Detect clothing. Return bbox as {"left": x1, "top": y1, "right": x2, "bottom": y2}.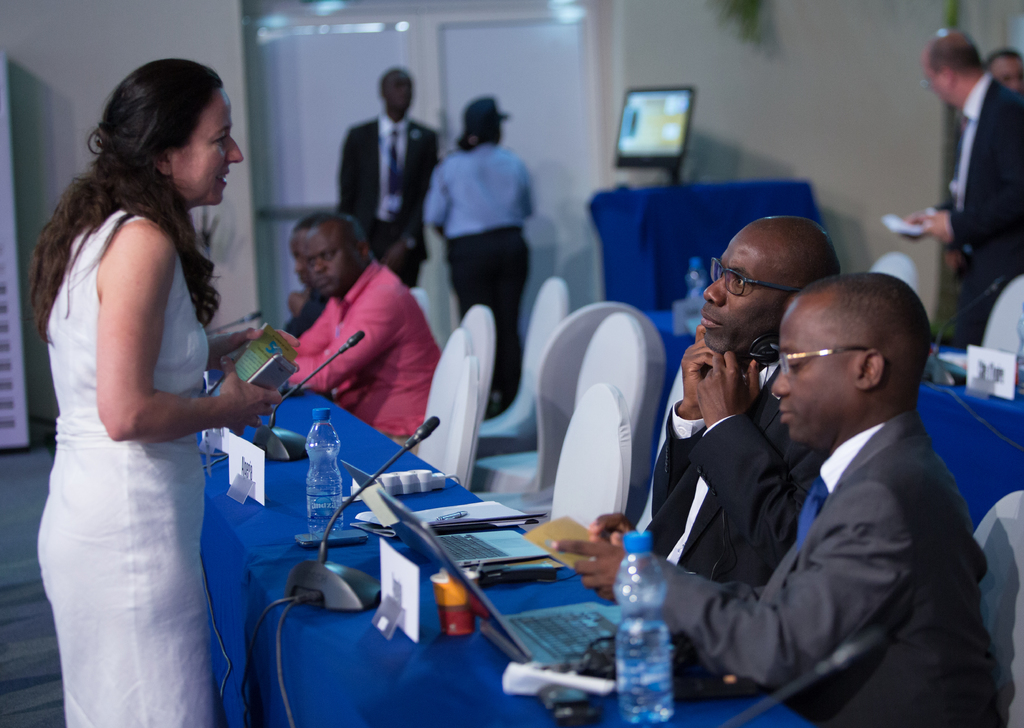
{"left": 700, "top": 71, "right": 999, "bottom": 369}.
